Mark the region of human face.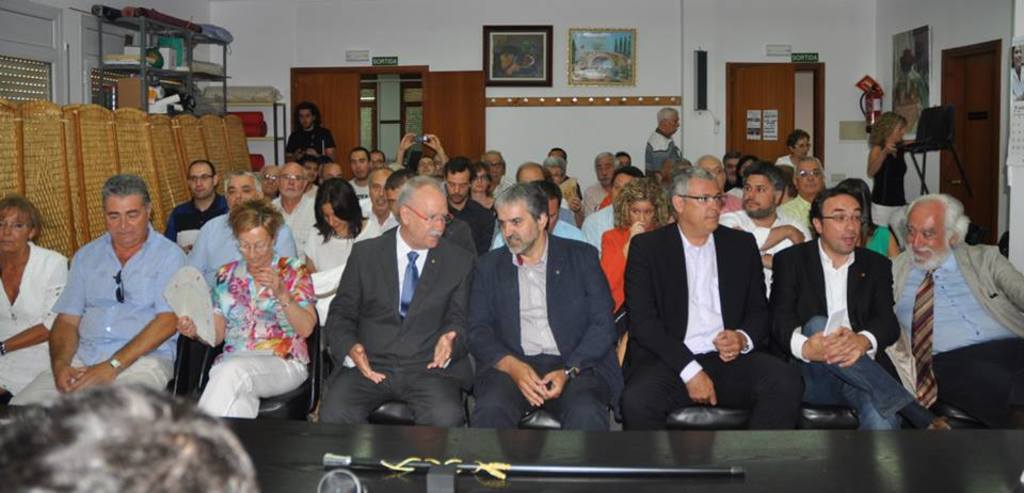
Region: box(547, 165, 563, 188).
